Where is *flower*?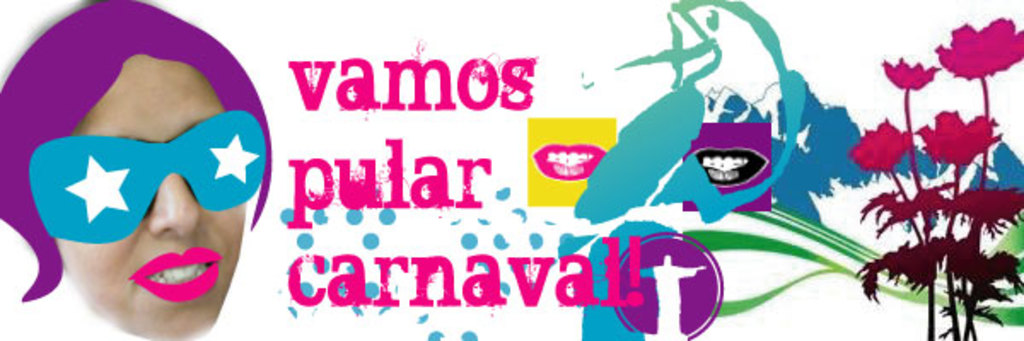
l=910, t=111, r=1005, b=167.
